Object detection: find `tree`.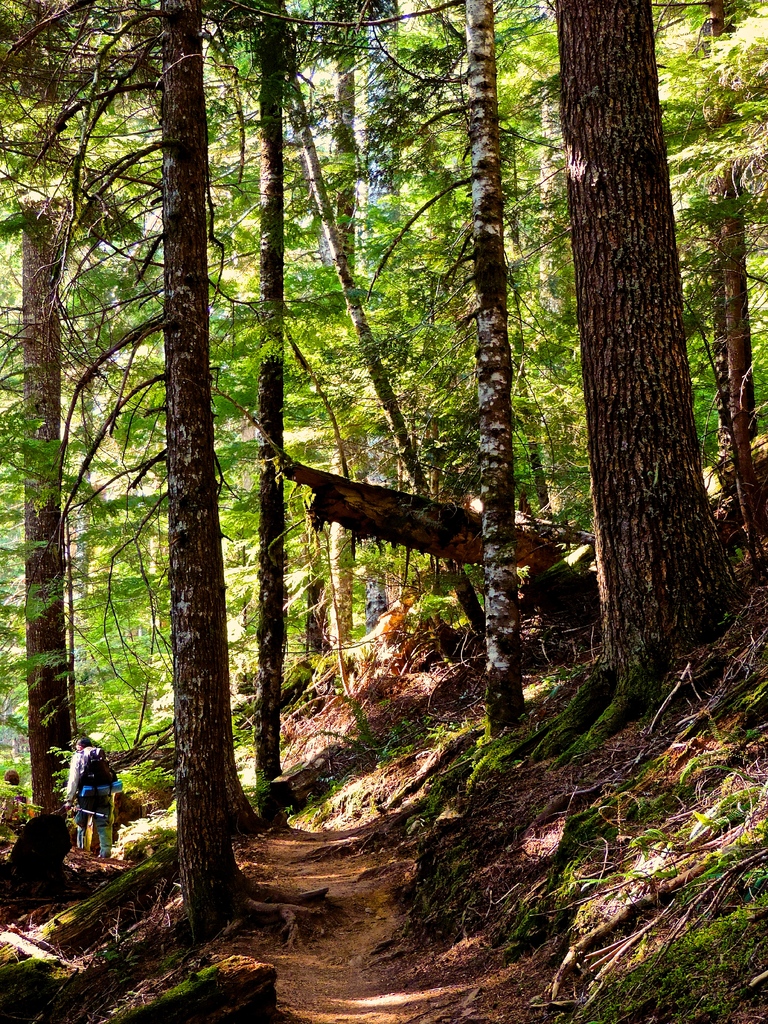
<region>106, 0, 321, 979</region>.
